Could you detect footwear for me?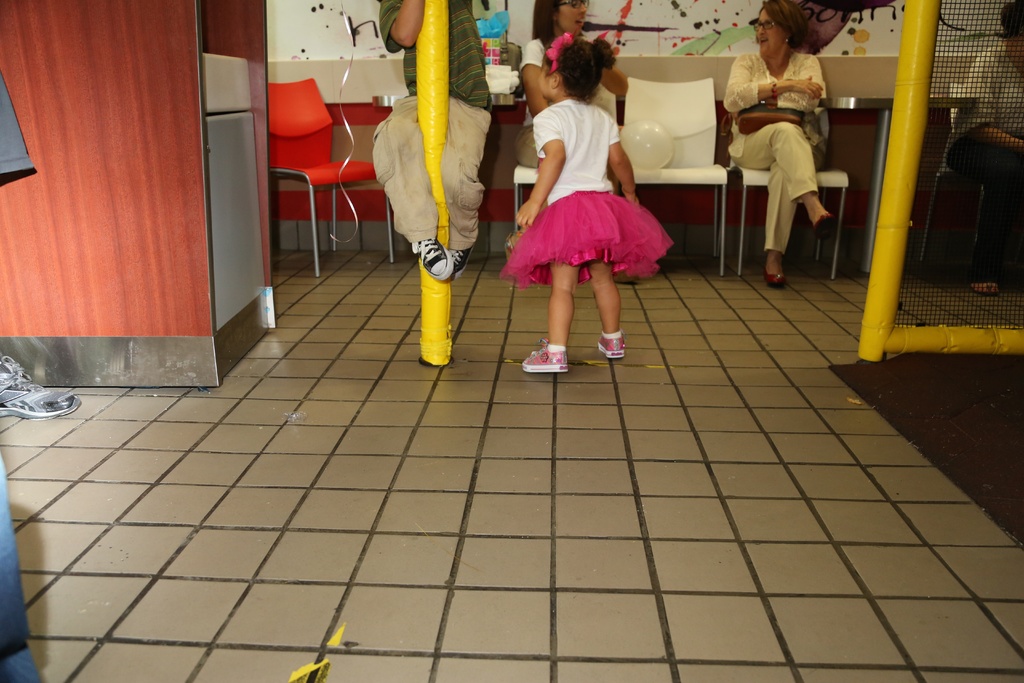
Detection result: x1=597 y1=336 x2=632 y2=358.
